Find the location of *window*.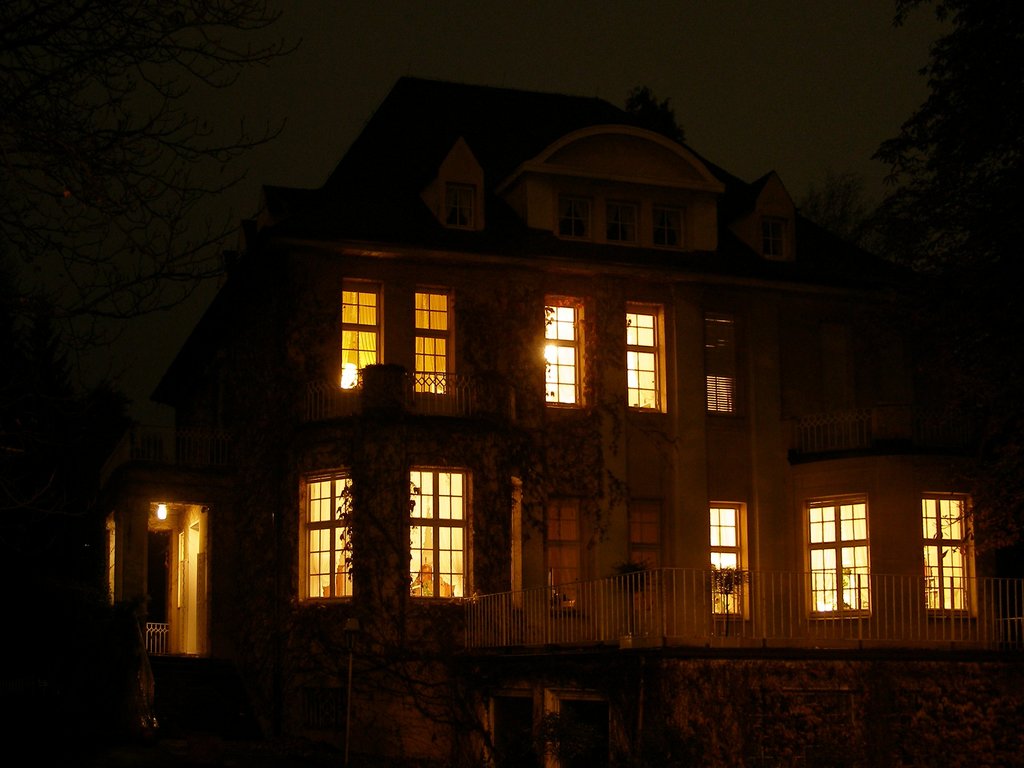
Location: Rect(621, 306, 664, 417).
